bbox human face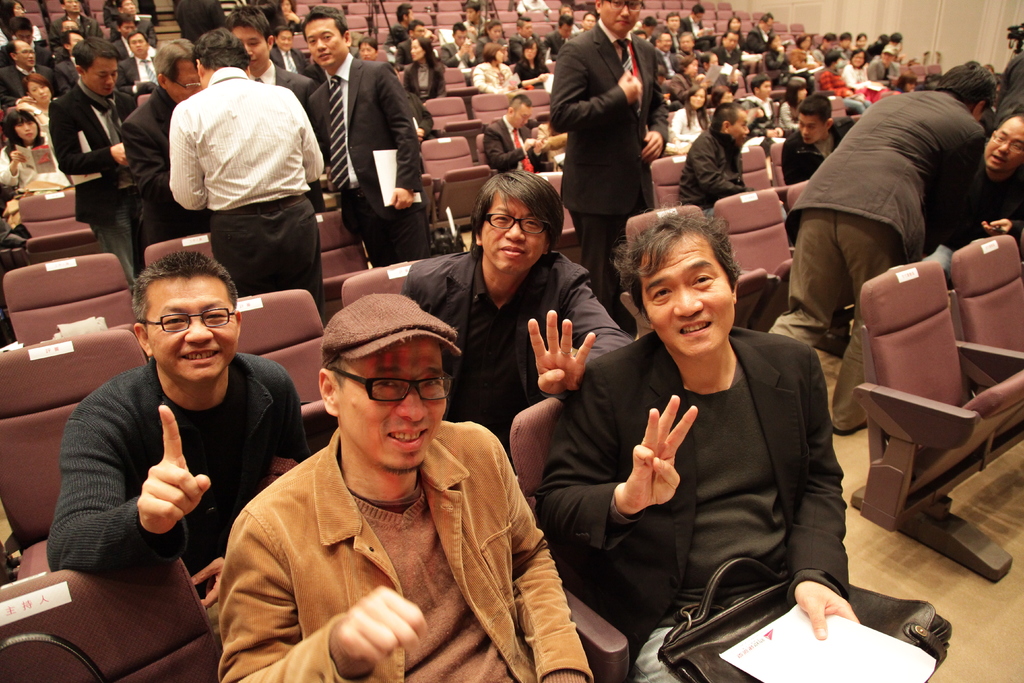
[x1=306, y1=19, x2=344, y2=66]
